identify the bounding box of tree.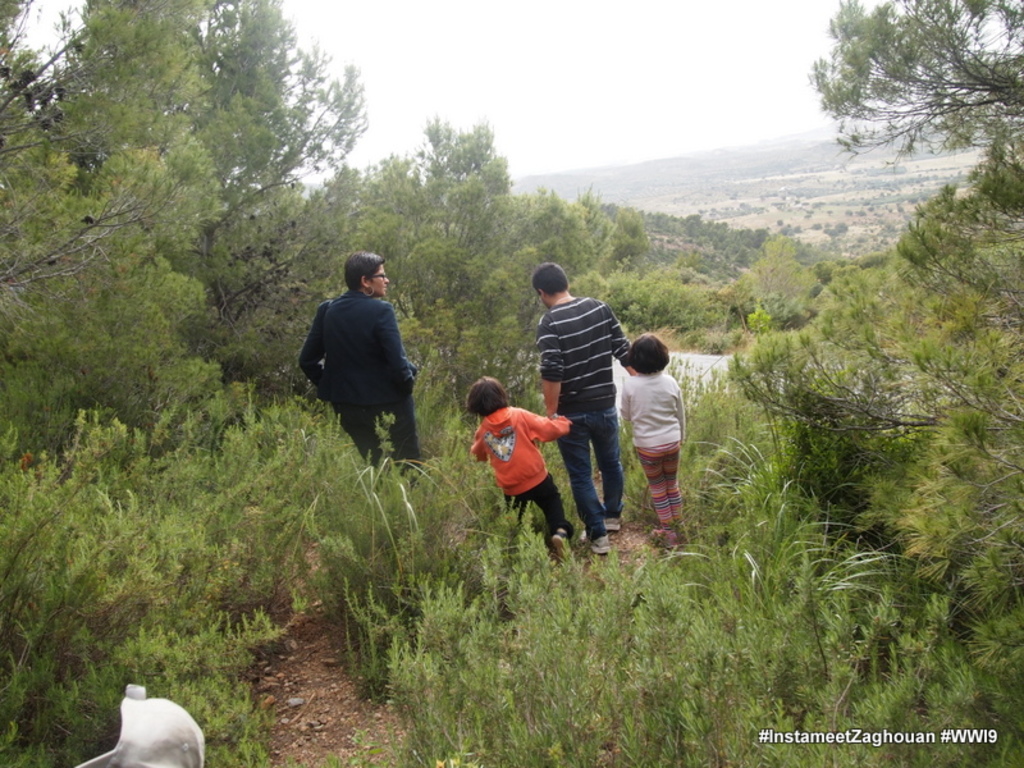
800:12:993:182.
